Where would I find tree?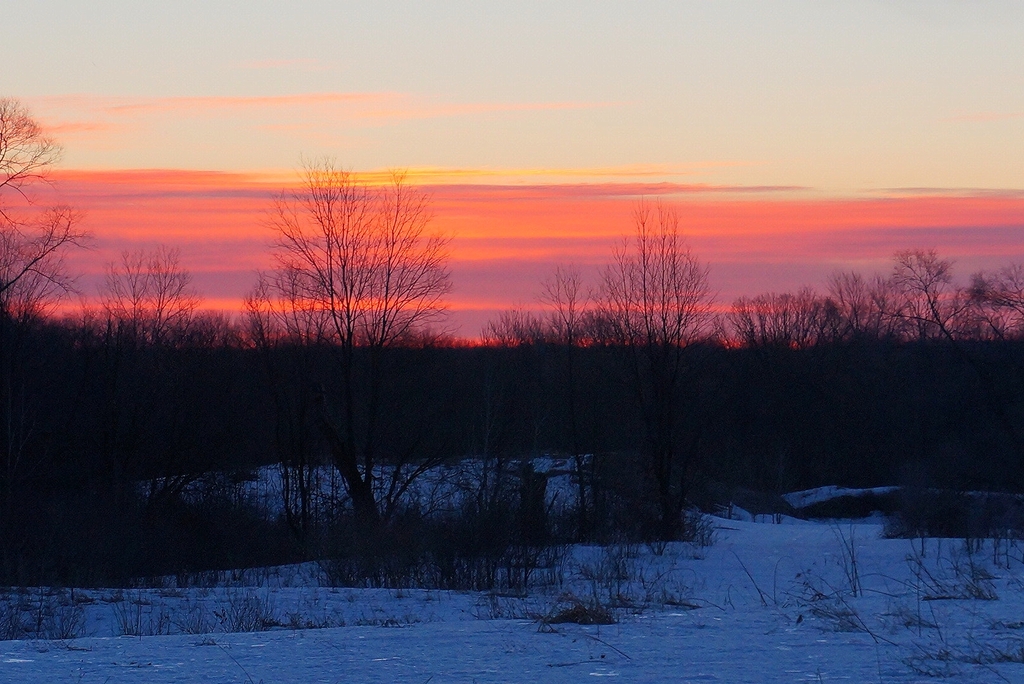
At (left=255, top=150, right=452, bottom=356).
